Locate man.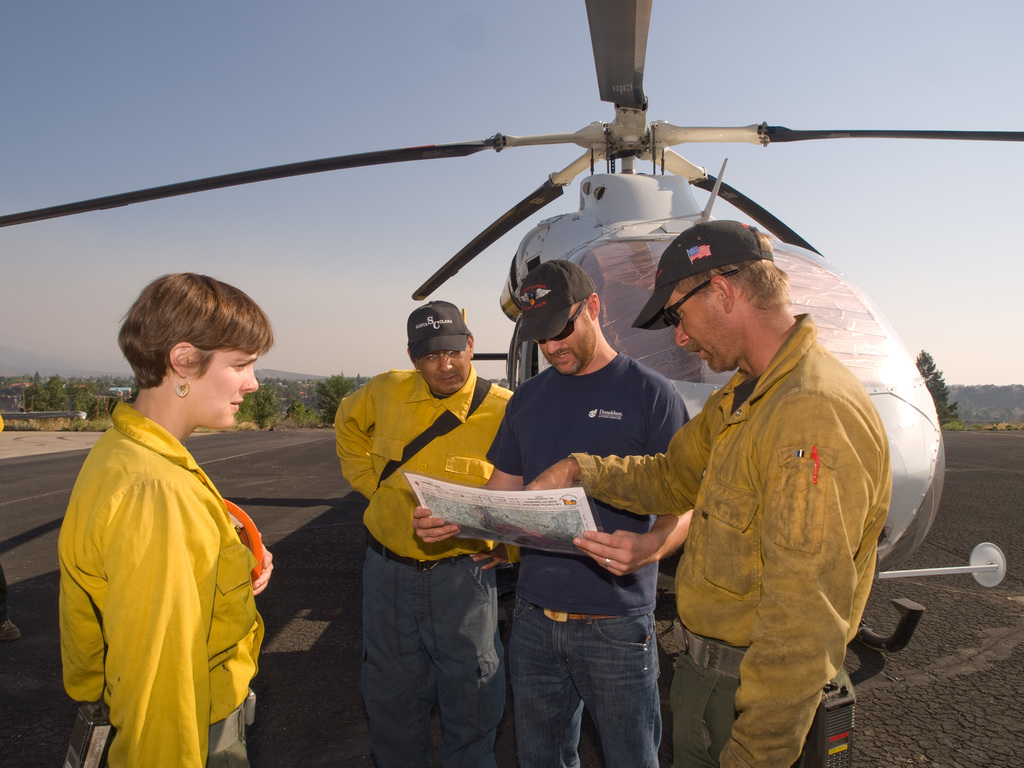
Bounding box: select_region(523, 220, 893, 767).
